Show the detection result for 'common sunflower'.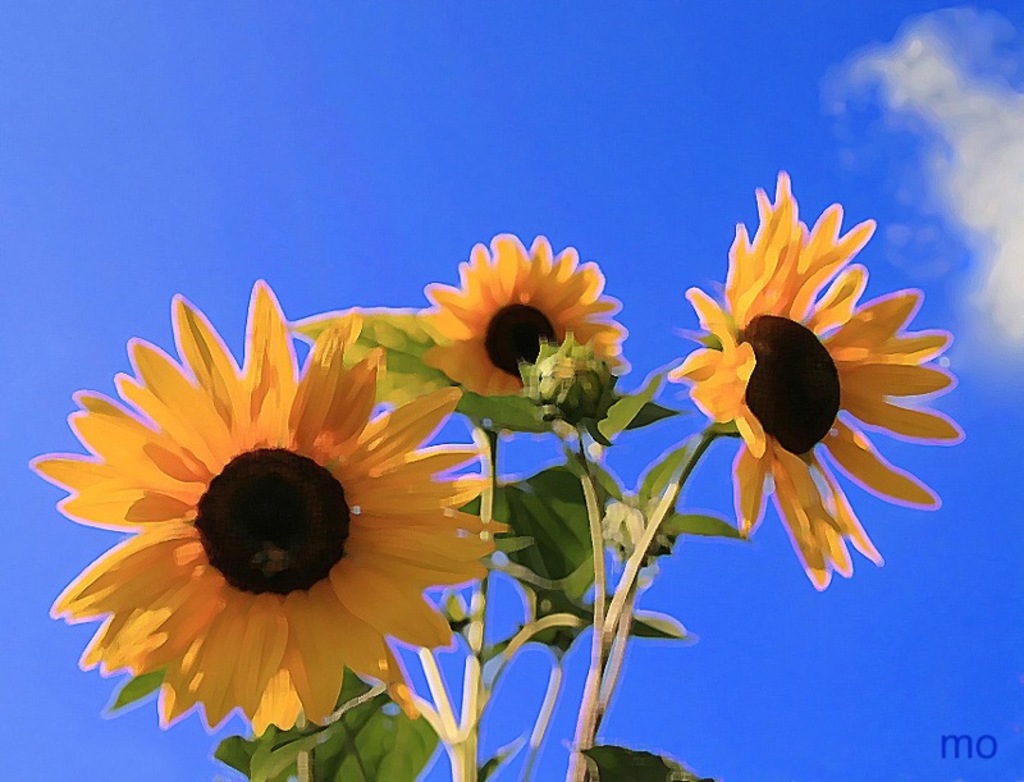
Rect(27, 273, 508, 738).
